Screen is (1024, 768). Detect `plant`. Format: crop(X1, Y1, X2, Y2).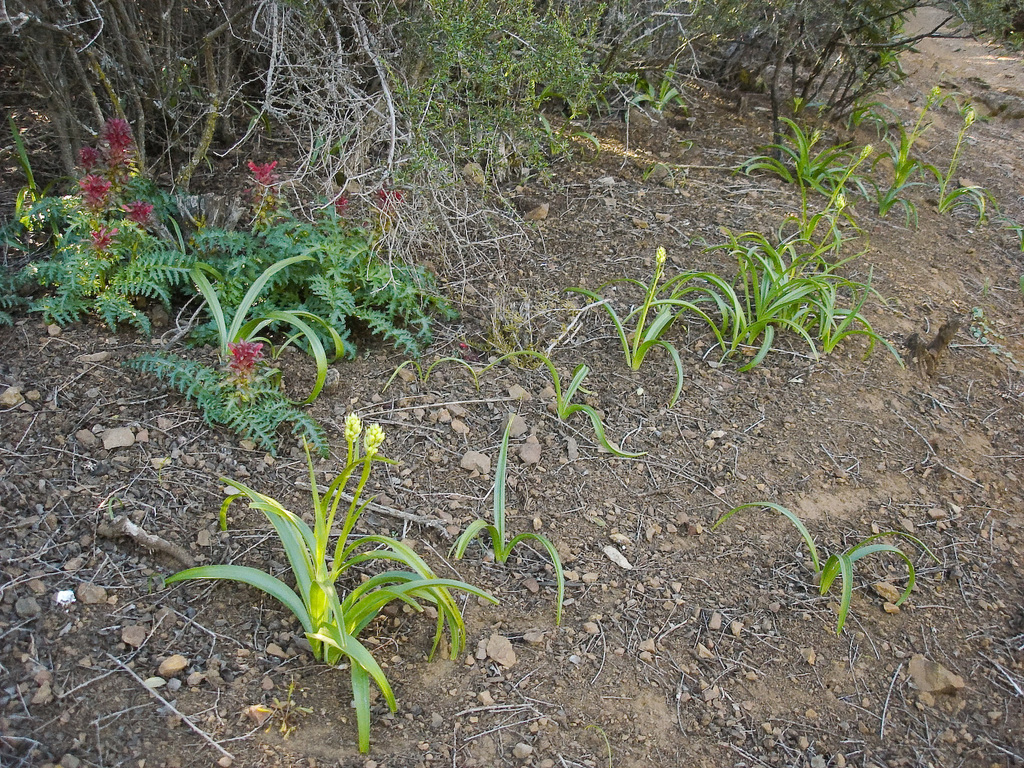
crop(856, 101, 961, 217).
